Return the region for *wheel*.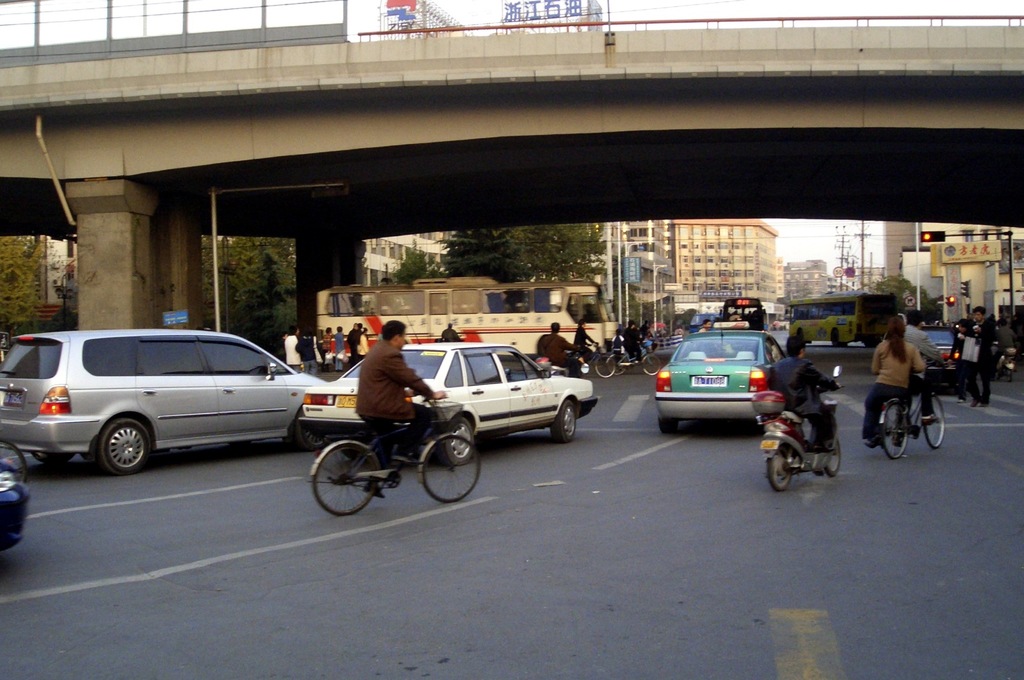
Rect(609, 353, 625, 375).
